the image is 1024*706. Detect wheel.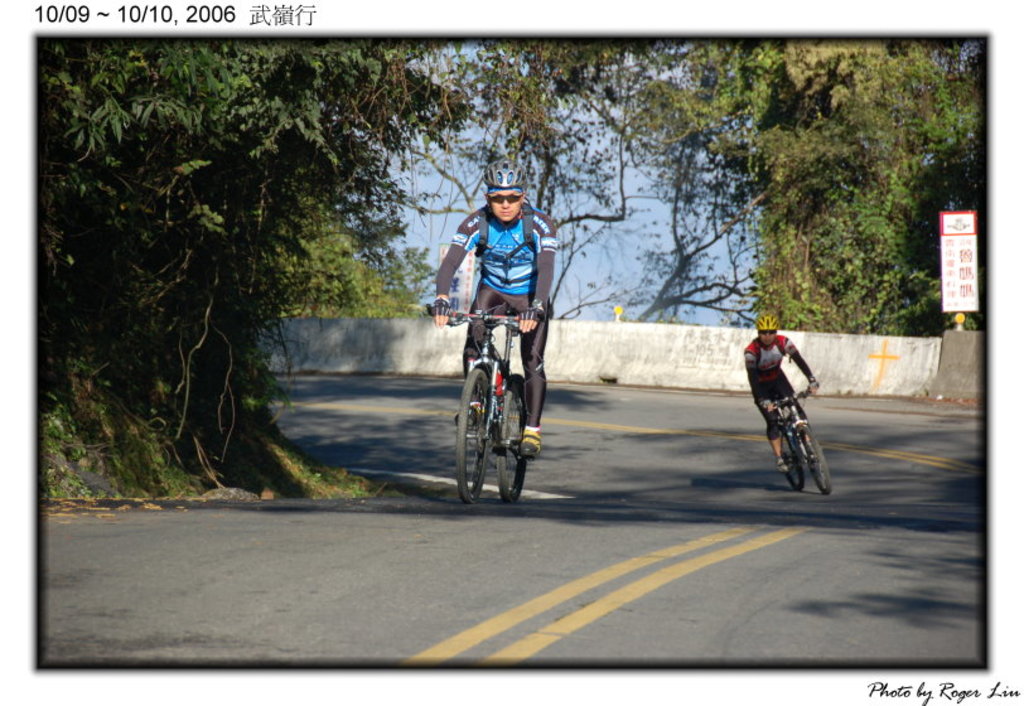
Detection: l=457, t=369, r=494, b=503.
